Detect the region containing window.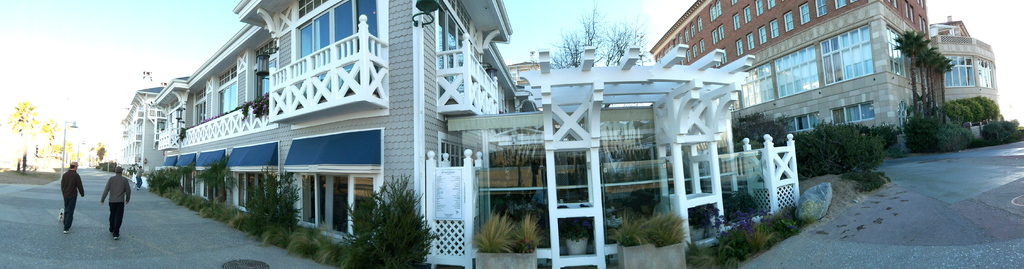
rect(684, 49, 687, 60).
